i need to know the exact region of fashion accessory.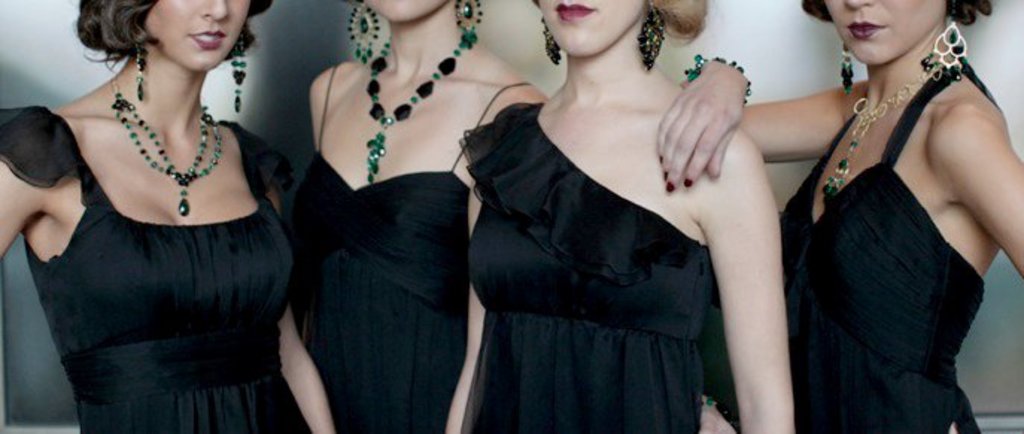
Region: <box>841,48,854,92</box>.
